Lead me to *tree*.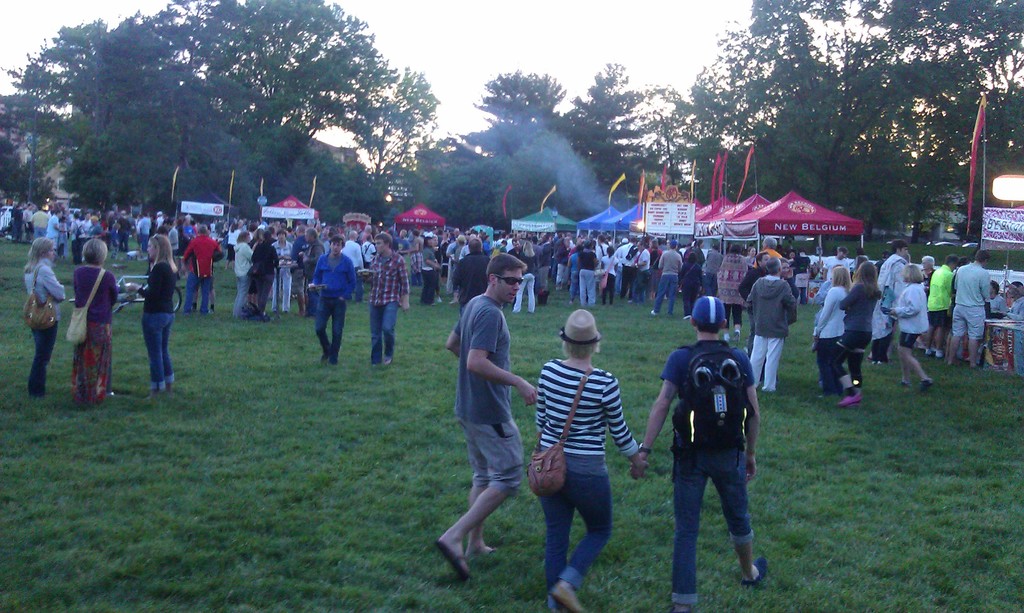
Lead to x1=0 y1=97 x2=72 y2=211.
